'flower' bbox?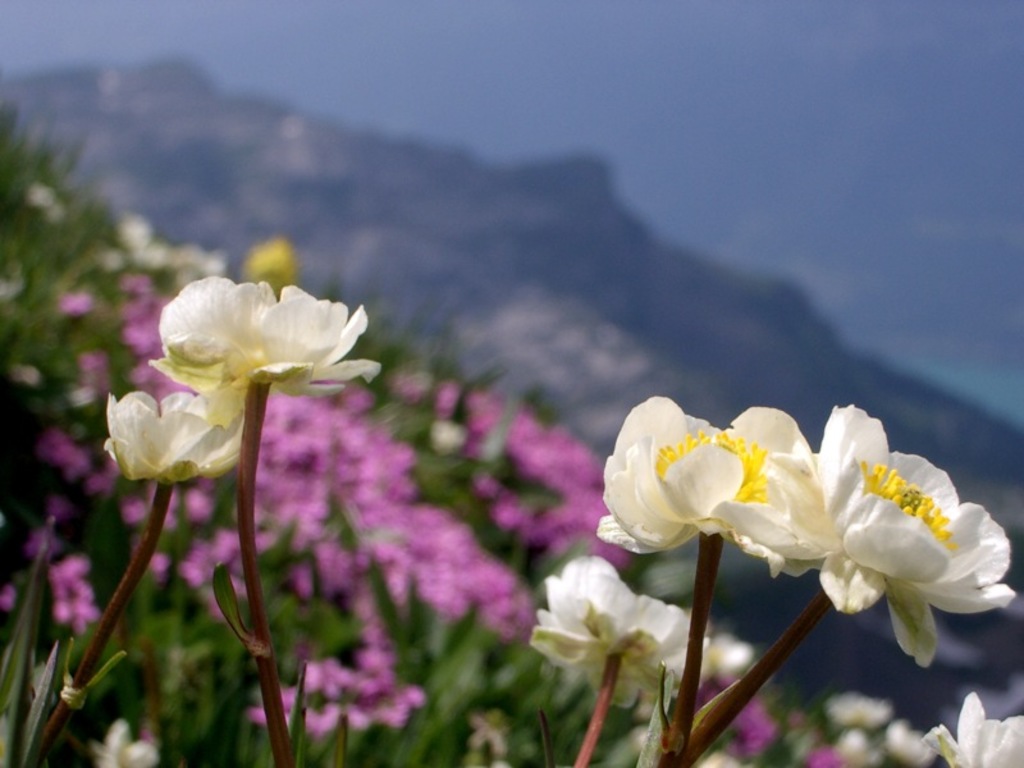
detection(102, 392, 232, 480)
